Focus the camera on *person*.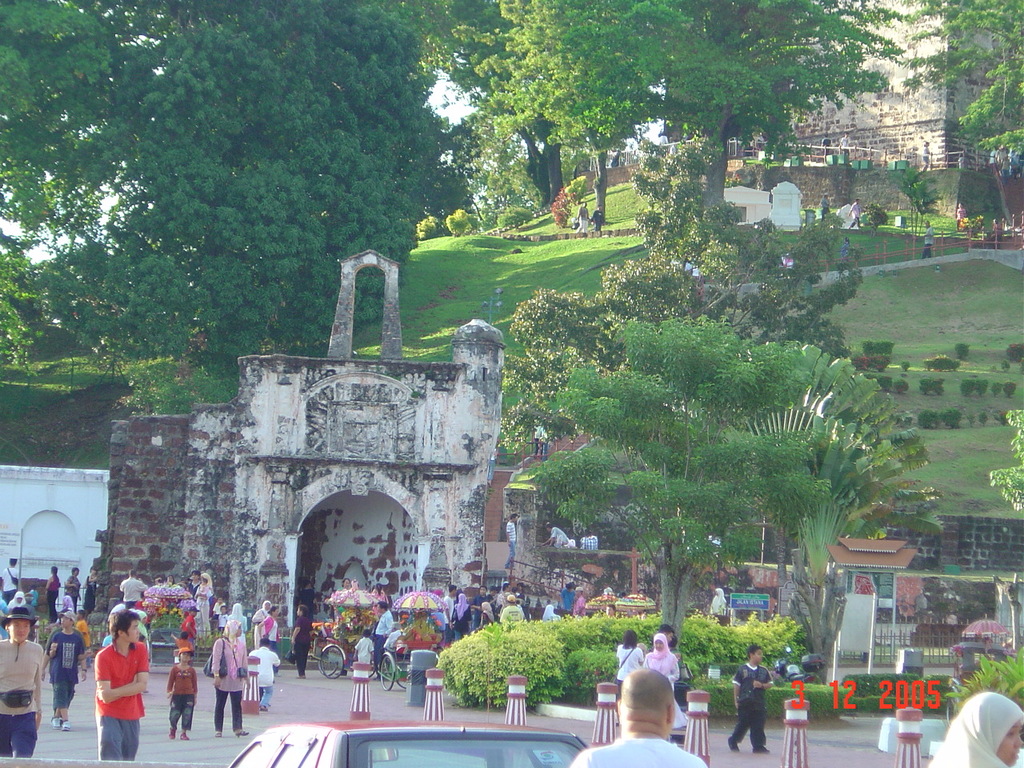
Focus region: BBox(540, 602, 560, 623).
